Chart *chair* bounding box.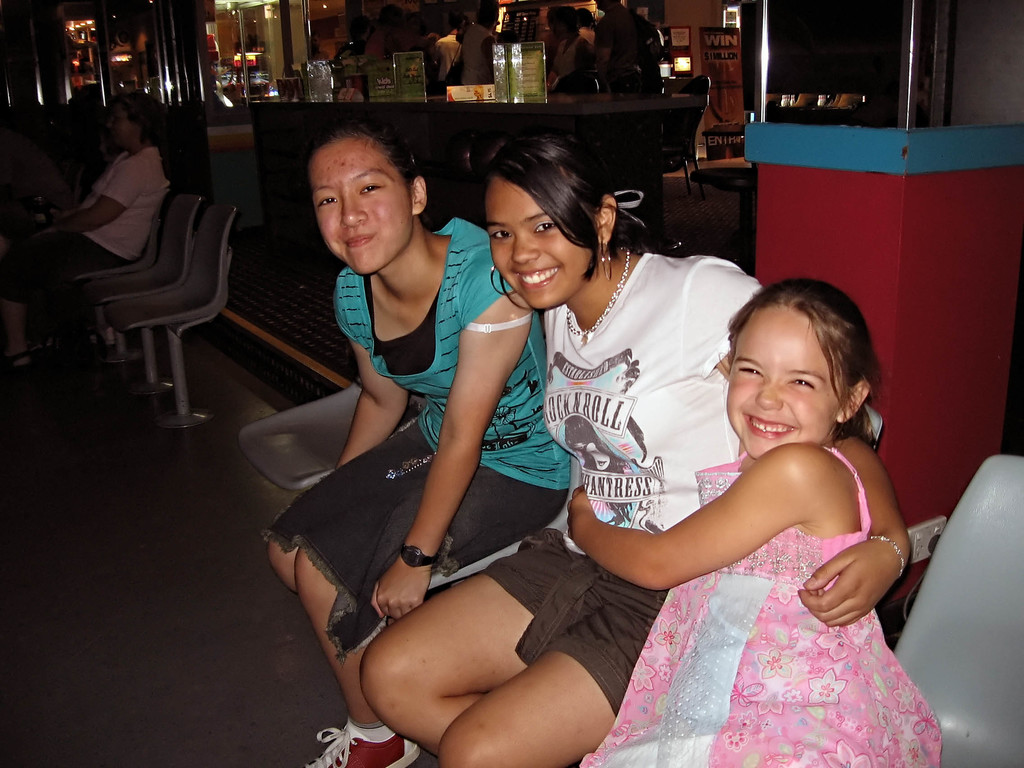
Charted: bbox=[79, 193, 204, 393].
